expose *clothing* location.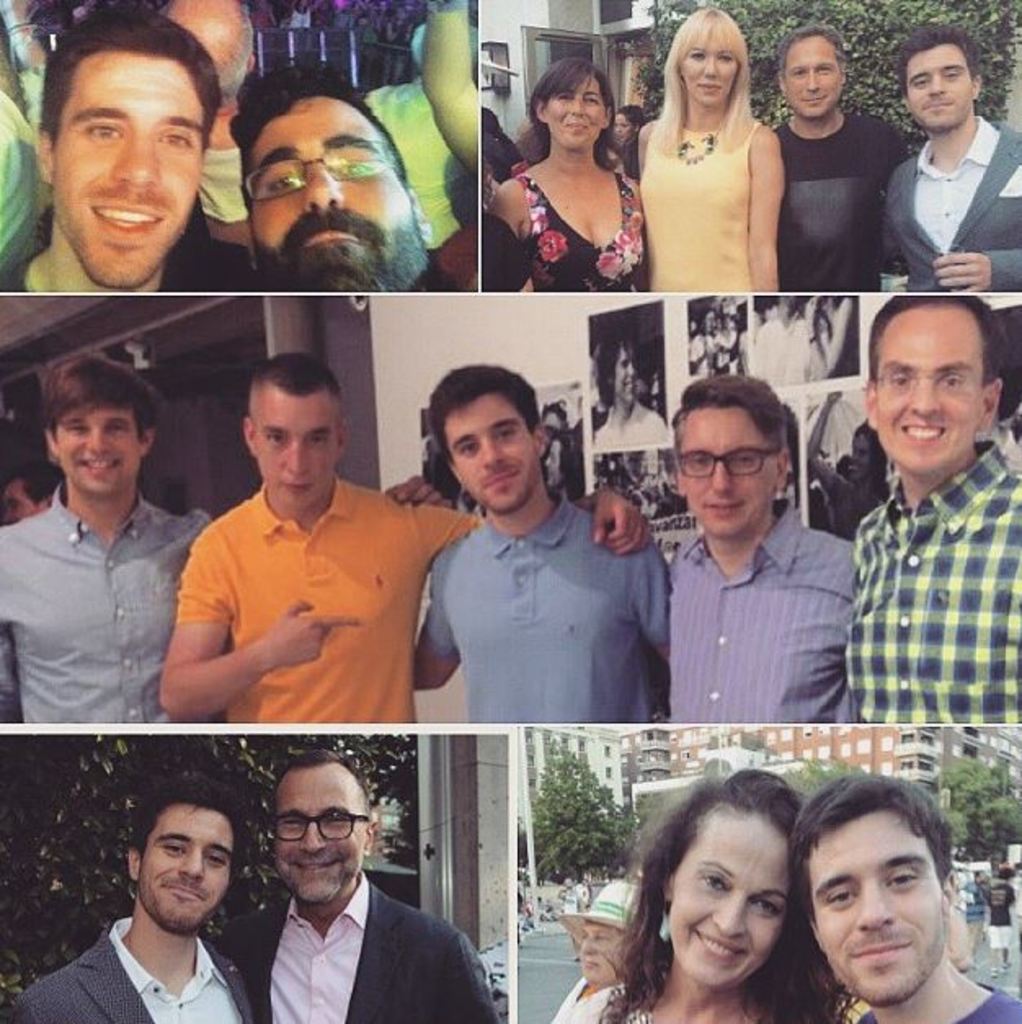
Exposed at l=635, t=118, r=764, b=291.
